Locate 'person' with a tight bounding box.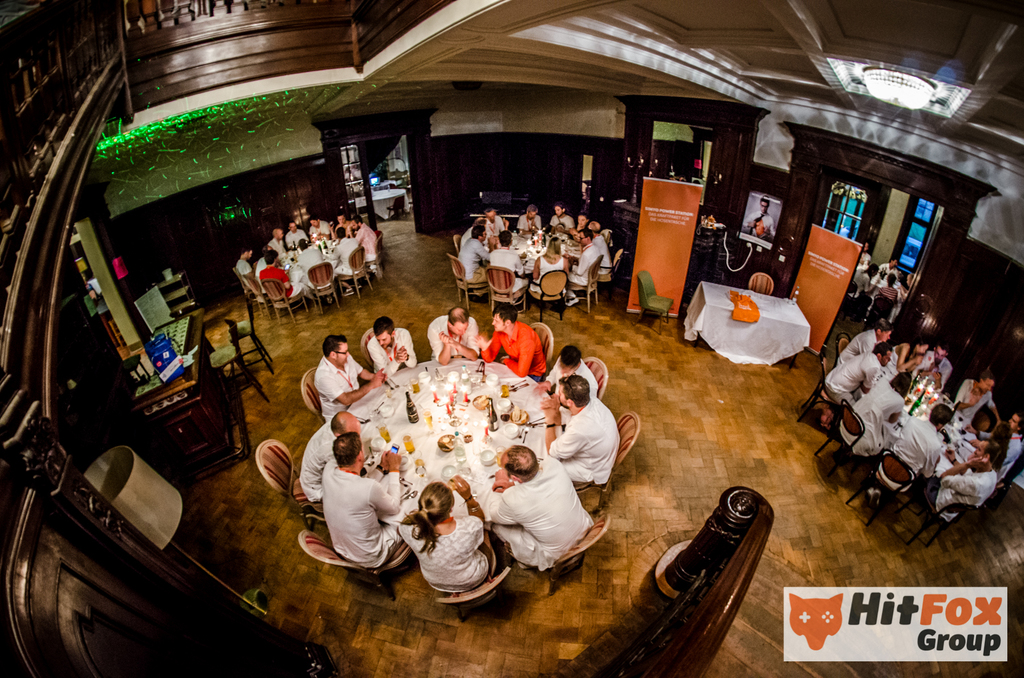
350, 212, 380, 268.
